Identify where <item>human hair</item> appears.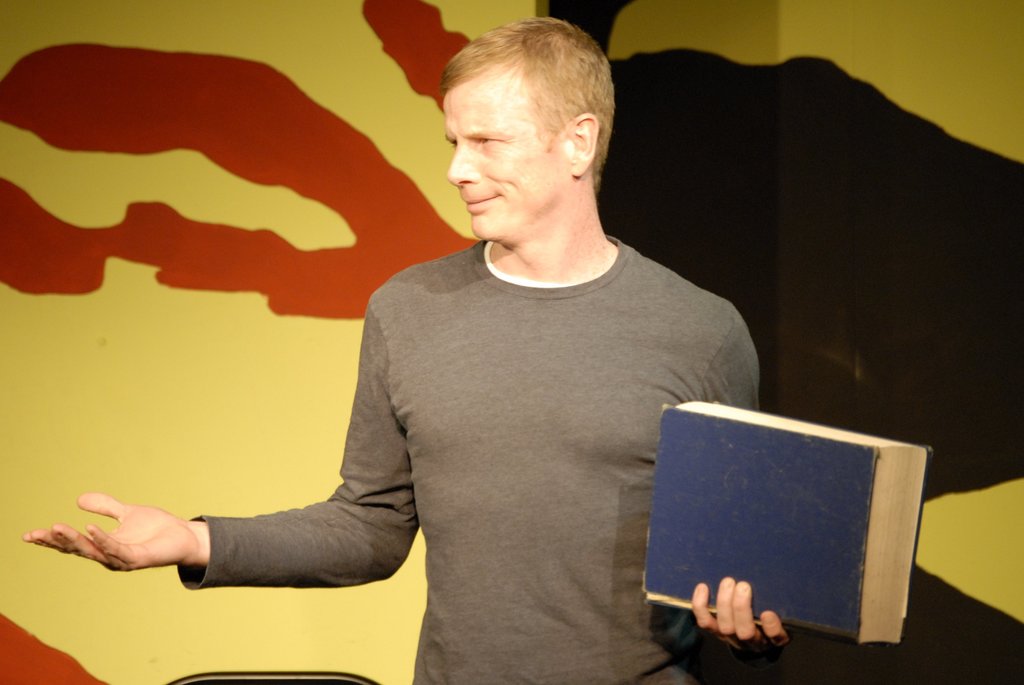
Appears at left=441, top=22, right=619, bottom=177.
